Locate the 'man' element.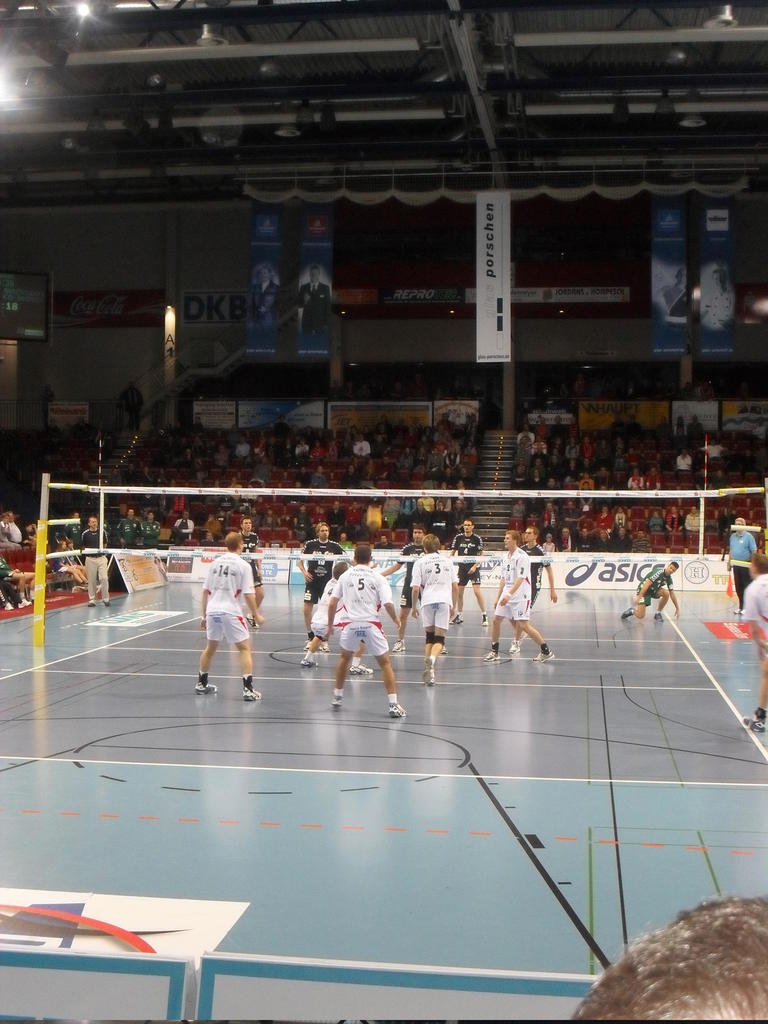
Element bbox: select_region(751, 417, 767, 440).
